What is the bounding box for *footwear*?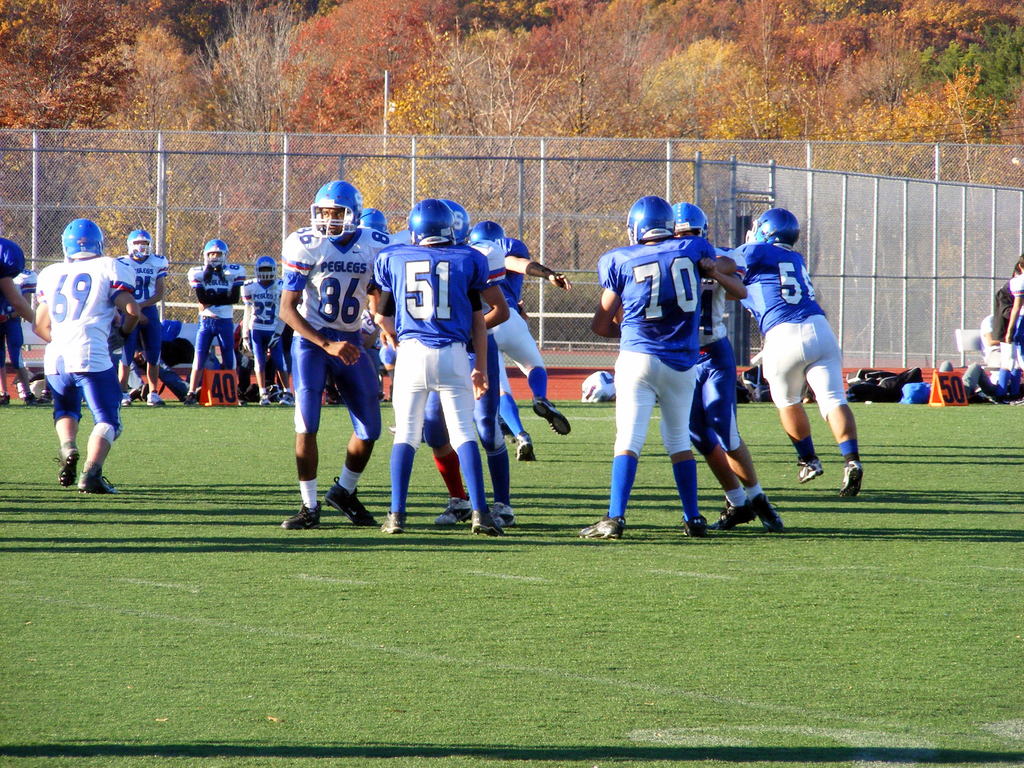
323,474,374,527.
